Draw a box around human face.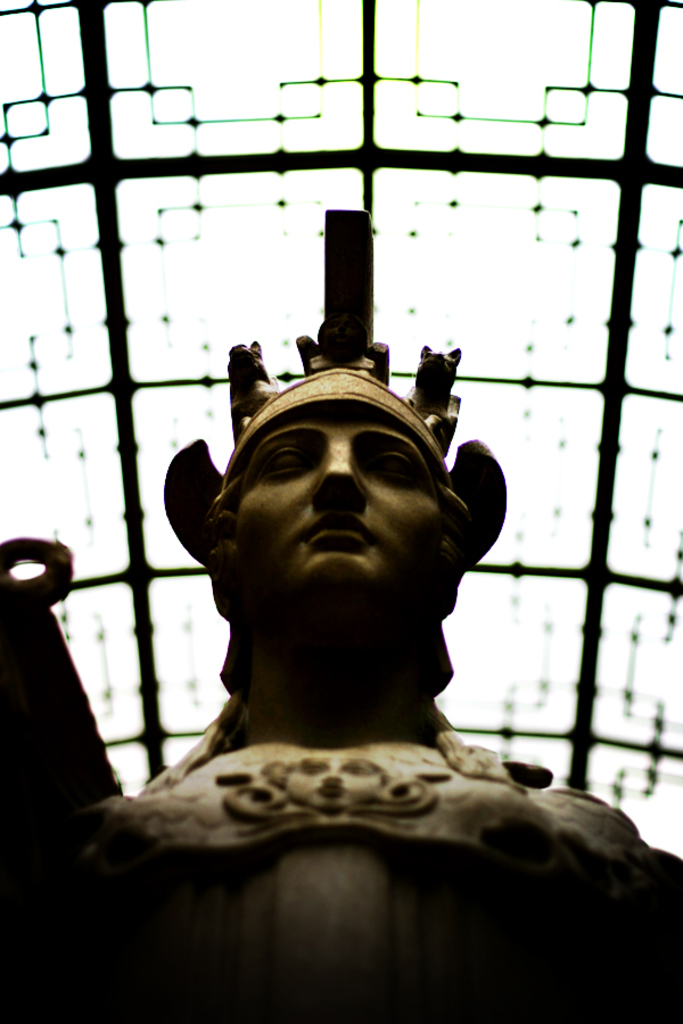
x1=232 y1=412 x2=441 y2=608.
